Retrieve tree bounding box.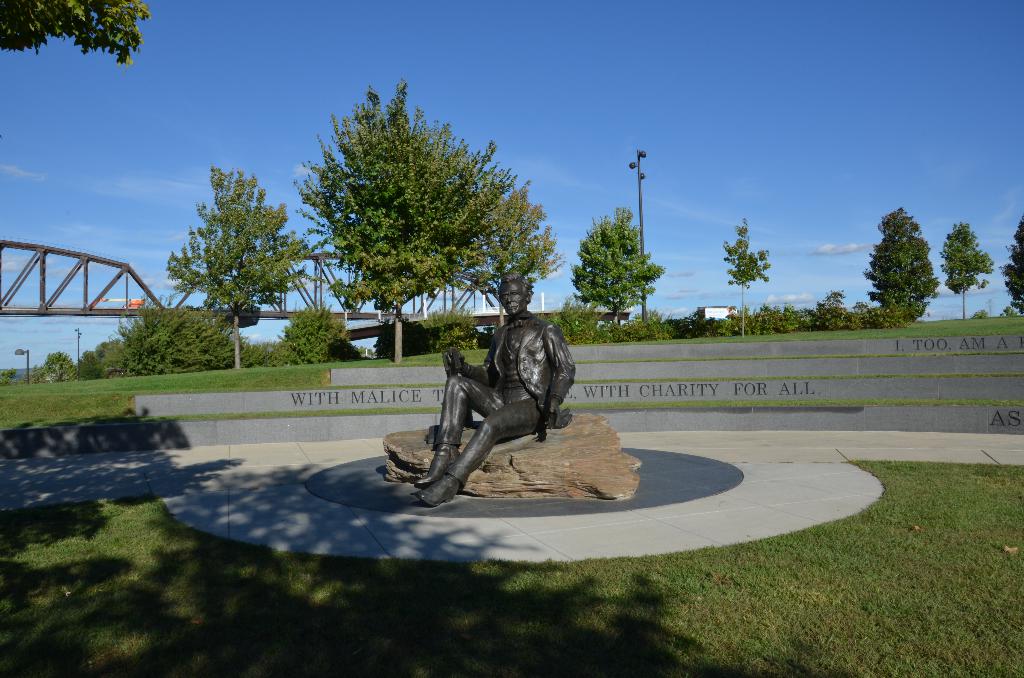
Bounding box: bbox(292, 75, 495, 358).
